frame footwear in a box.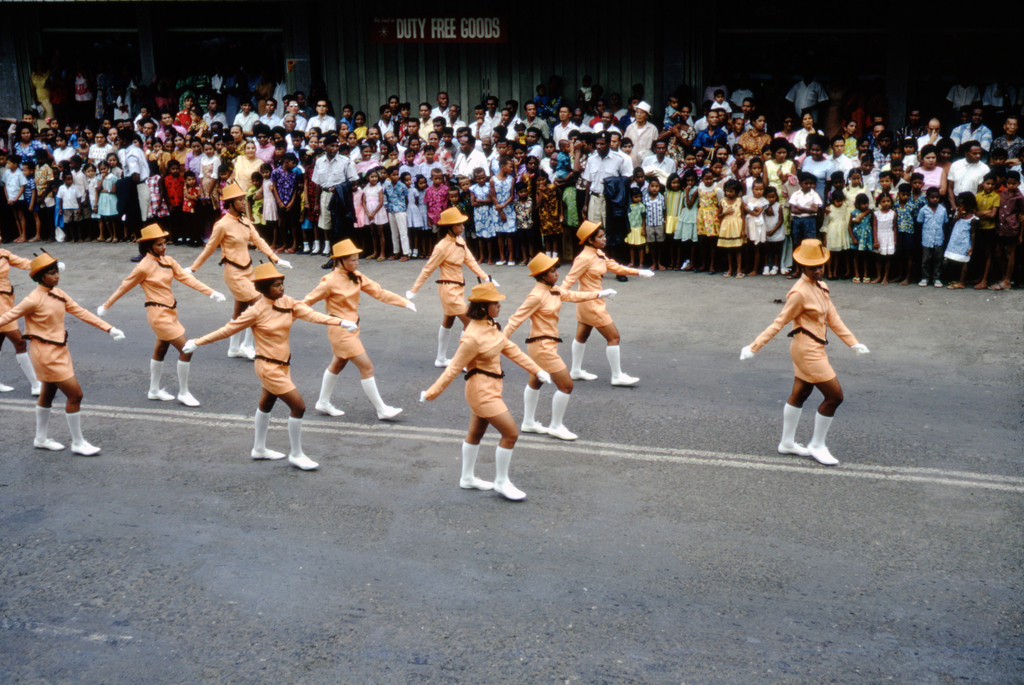
region(973, 284, 986, 291).
